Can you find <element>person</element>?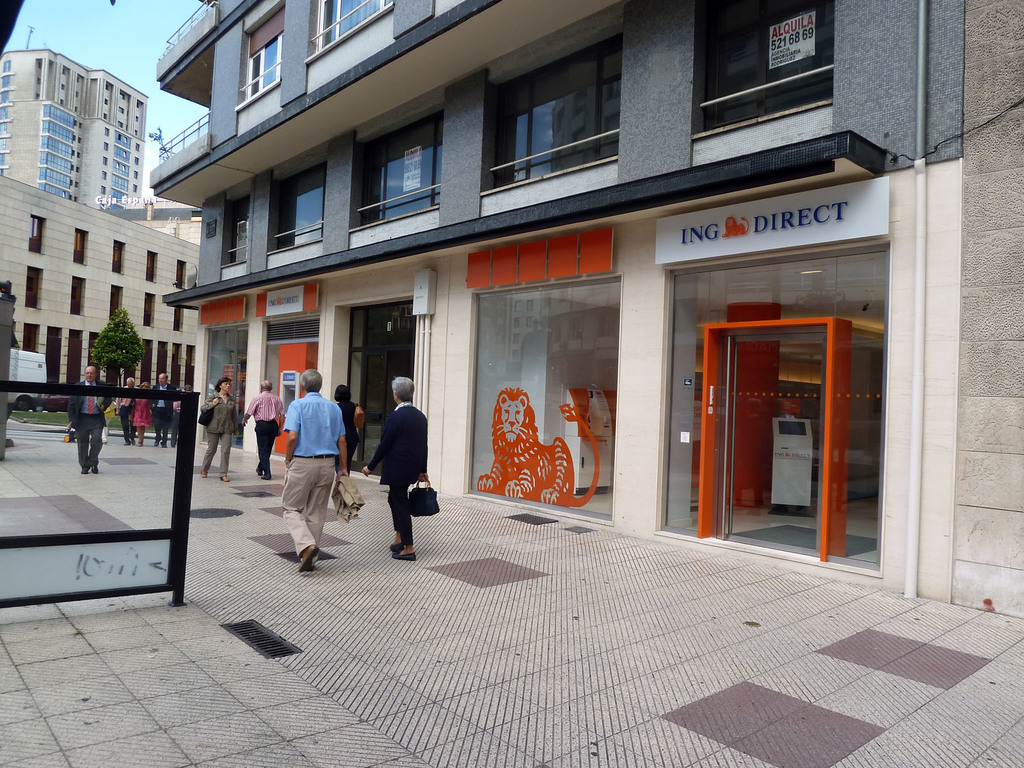
Yes, bounding box: select_region(238, 378, 283, 482).
